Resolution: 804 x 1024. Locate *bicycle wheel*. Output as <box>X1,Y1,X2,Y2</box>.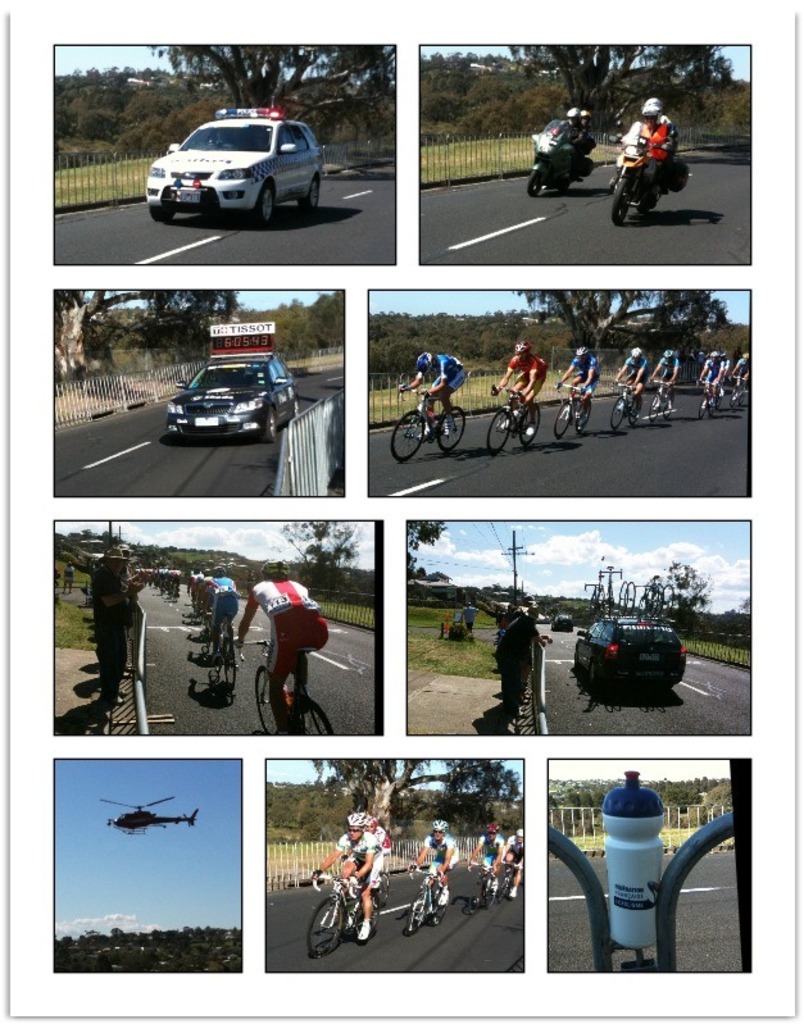
<box>548,401,586,440</box>.
